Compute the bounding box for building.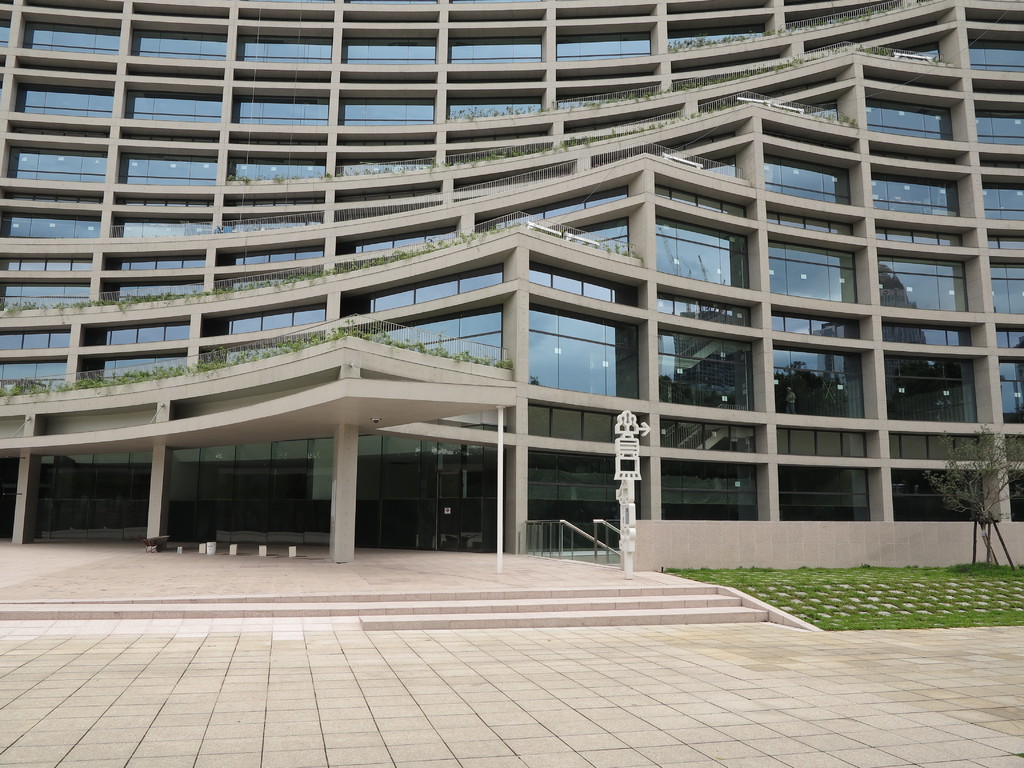
<box>0,0,1023,567</box>.
